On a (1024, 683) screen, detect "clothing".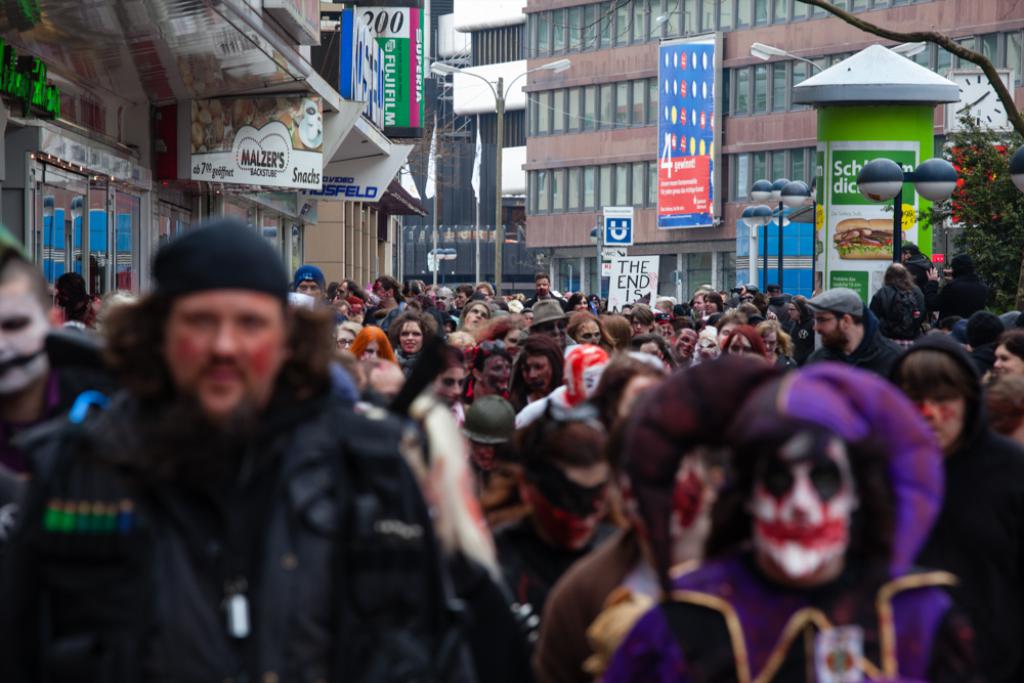
x1=600, y1=361, x2=959, y2=682.
